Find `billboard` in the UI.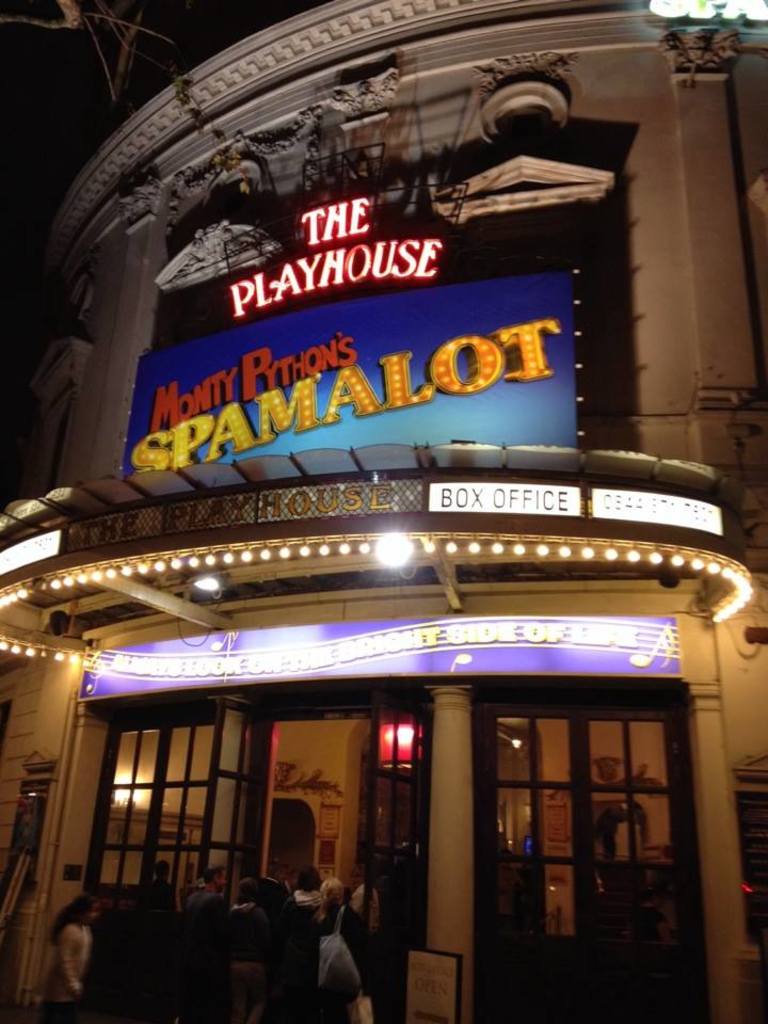
UI element at crop(118, 266, 585, 478).
